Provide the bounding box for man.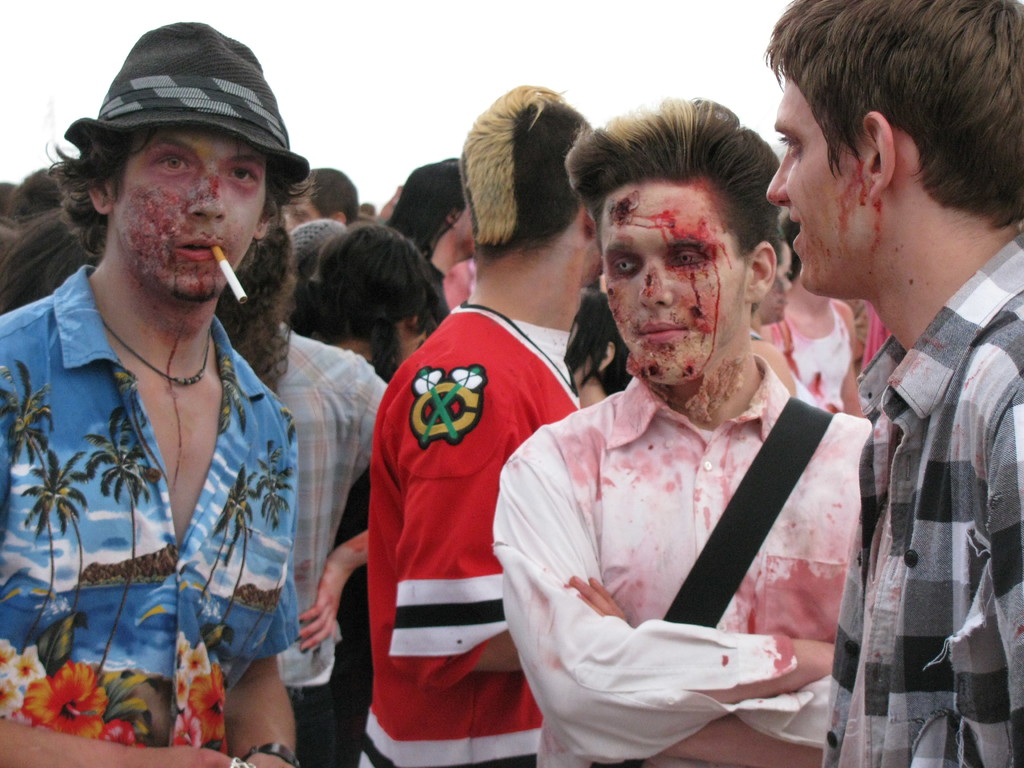
detection(497, 102, 867, 767).
